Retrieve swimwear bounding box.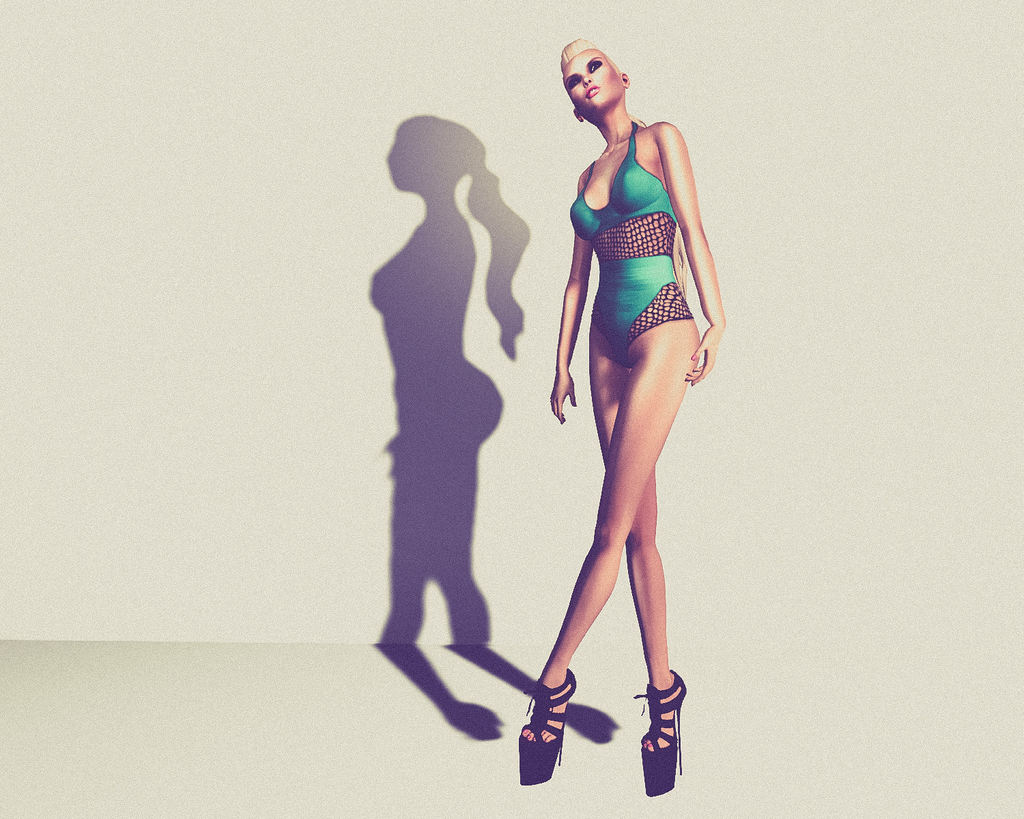
Bounding box: bbox=(555, 115, 674, 369).
